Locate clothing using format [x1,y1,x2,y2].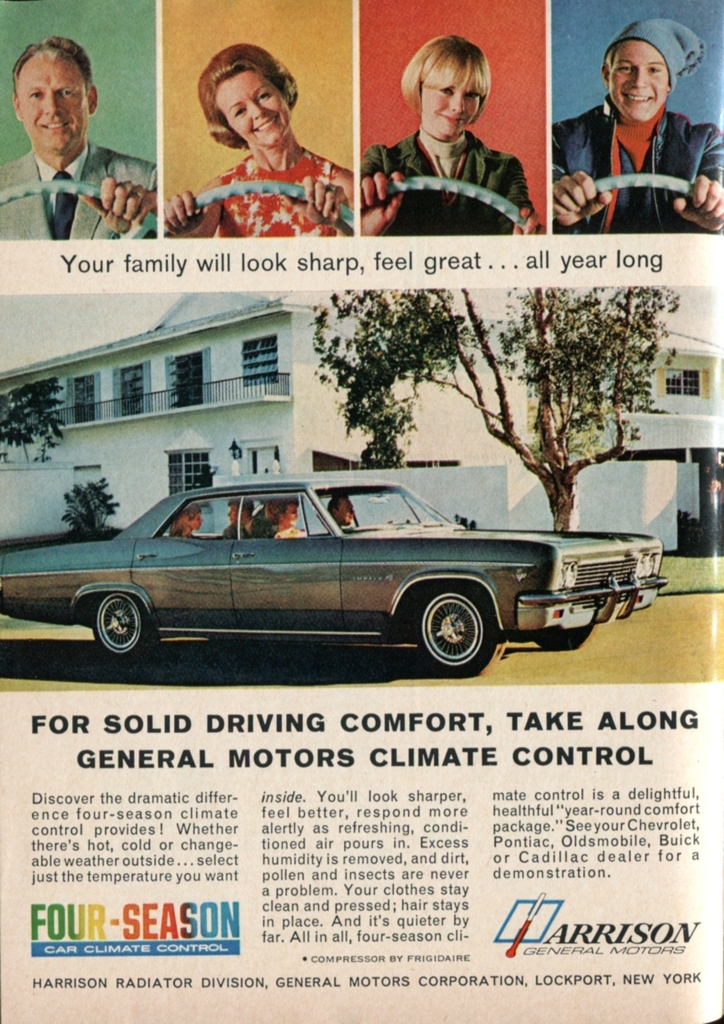
[171,102,341,221].
